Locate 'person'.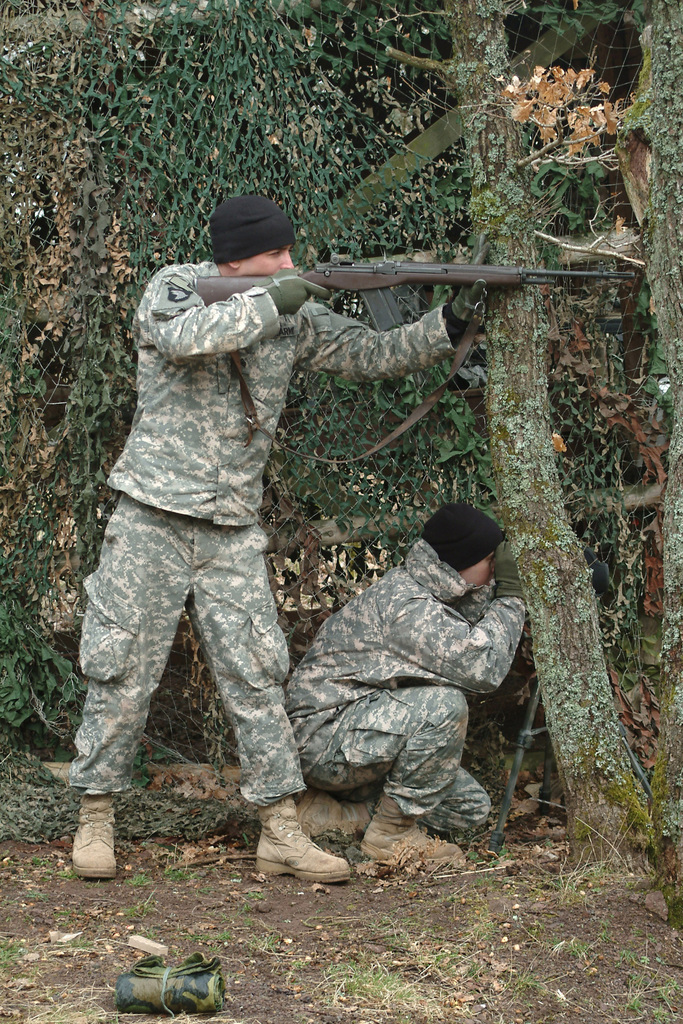
Bounding box: <region>279, 498, 523, 877</region>.
